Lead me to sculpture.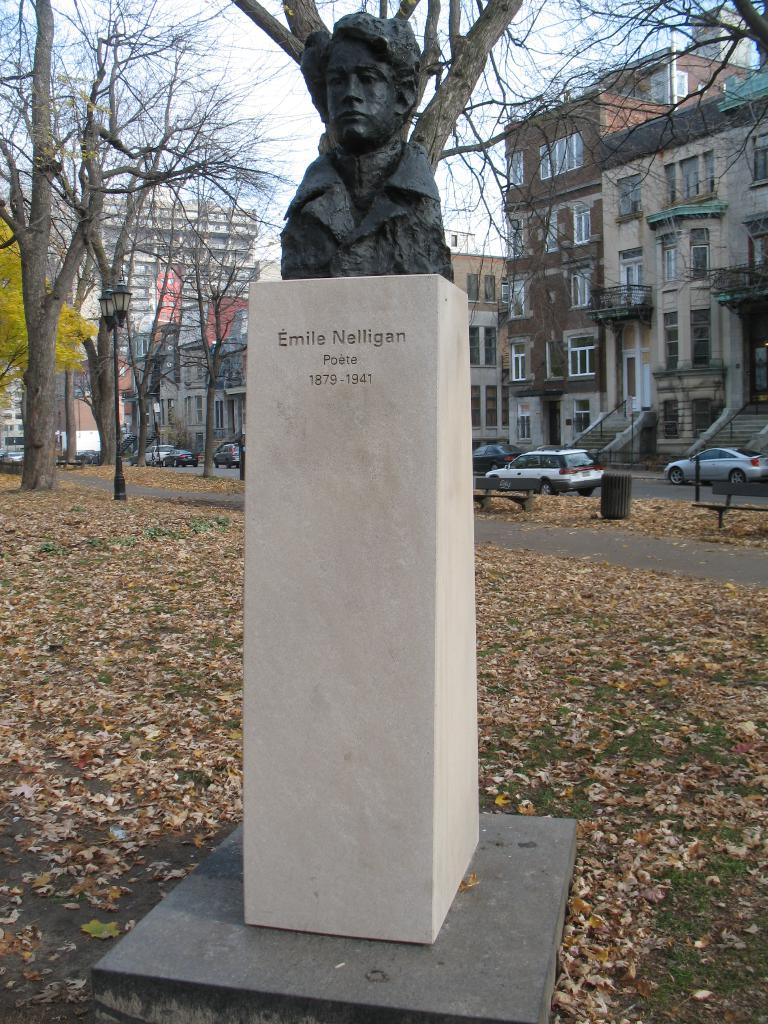
Lead to BBox(252, 16, 472, 292).
